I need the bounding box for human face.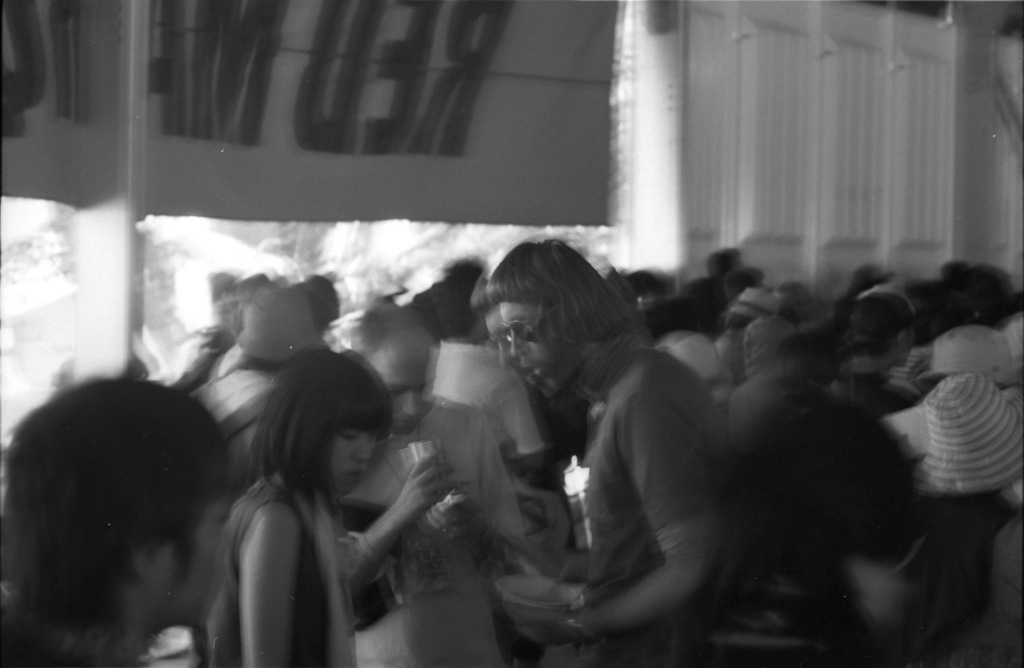
Here it is: locate(496, 298, 568, 390).
